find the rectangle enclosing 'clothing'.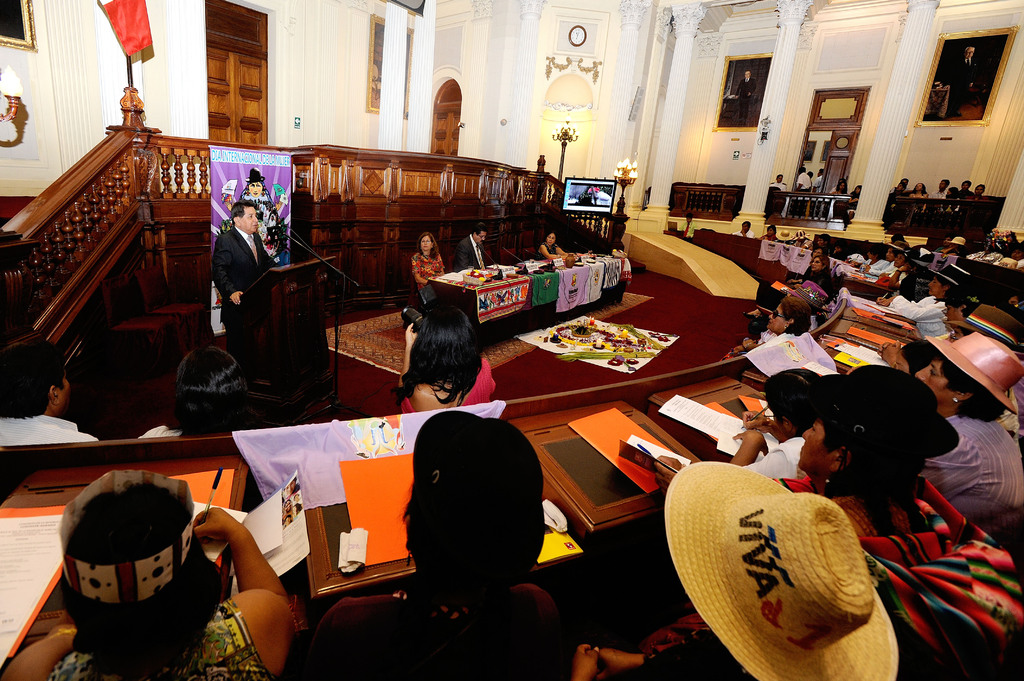
<box>399,358,495,415</box>.
